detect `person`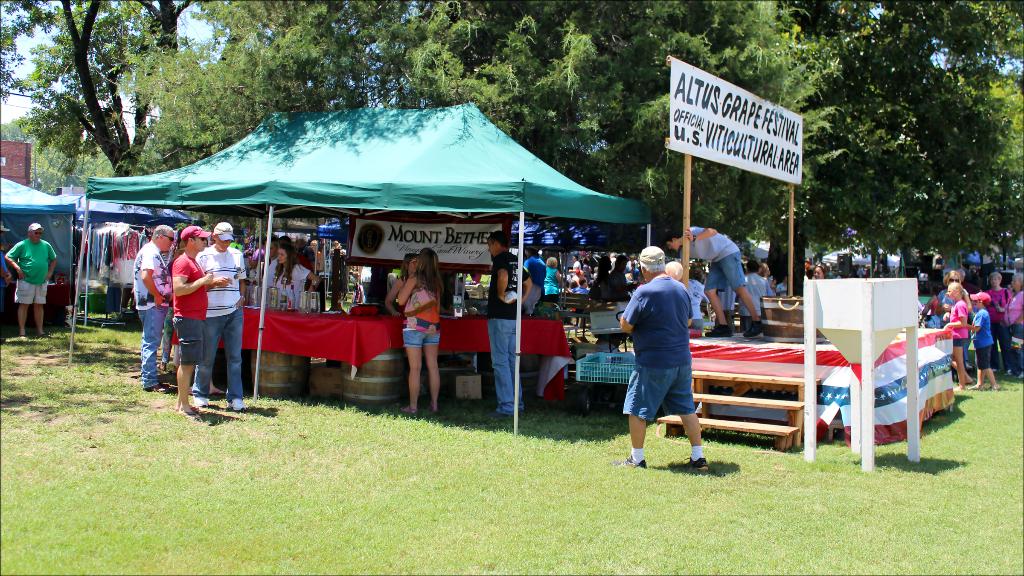
detection(132, 216, 173, 383)
